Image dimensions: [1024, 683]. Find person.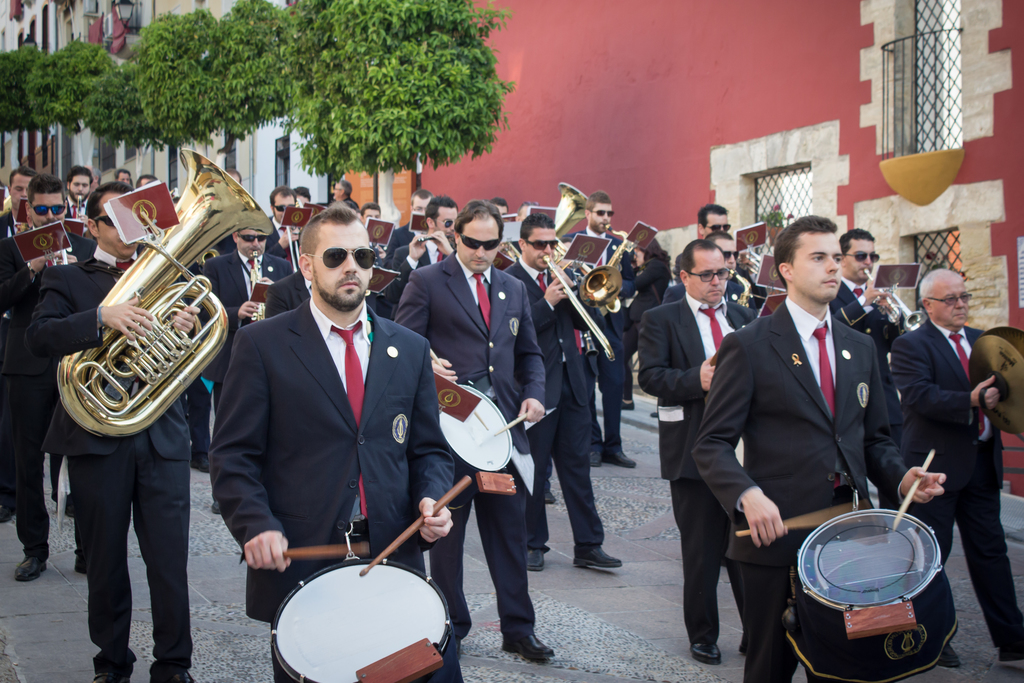
844:235:902:348.
